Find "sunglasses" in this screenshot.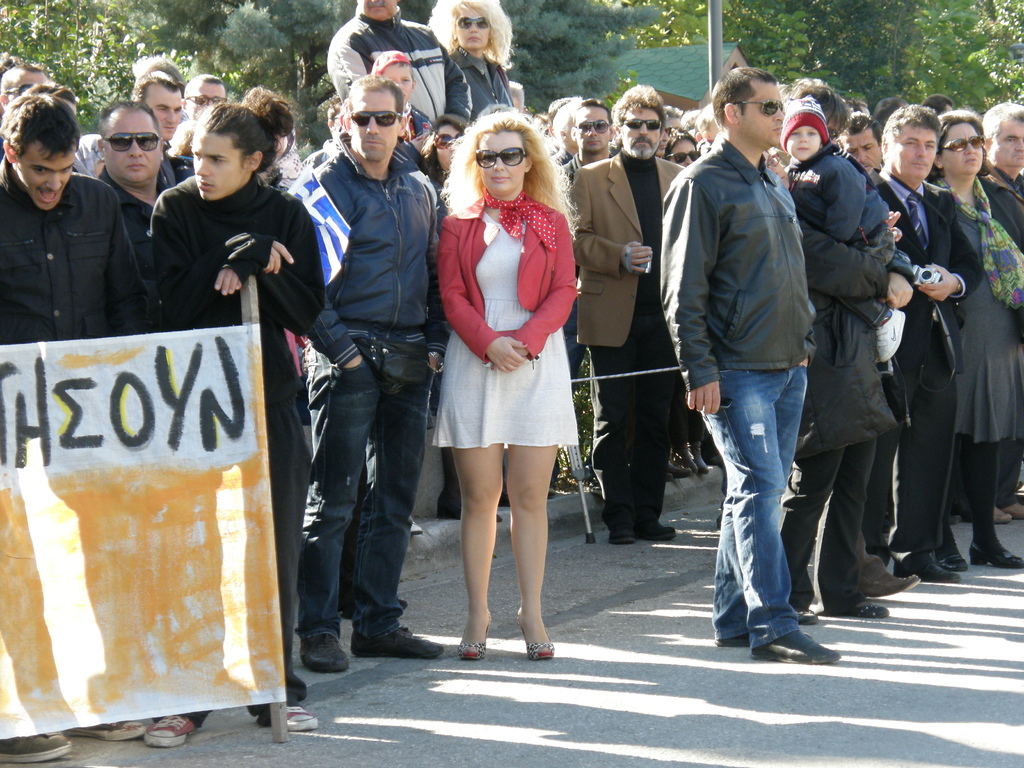
The bounding box for "sunglasses" is l=578, t=121, r=609, b=137.
